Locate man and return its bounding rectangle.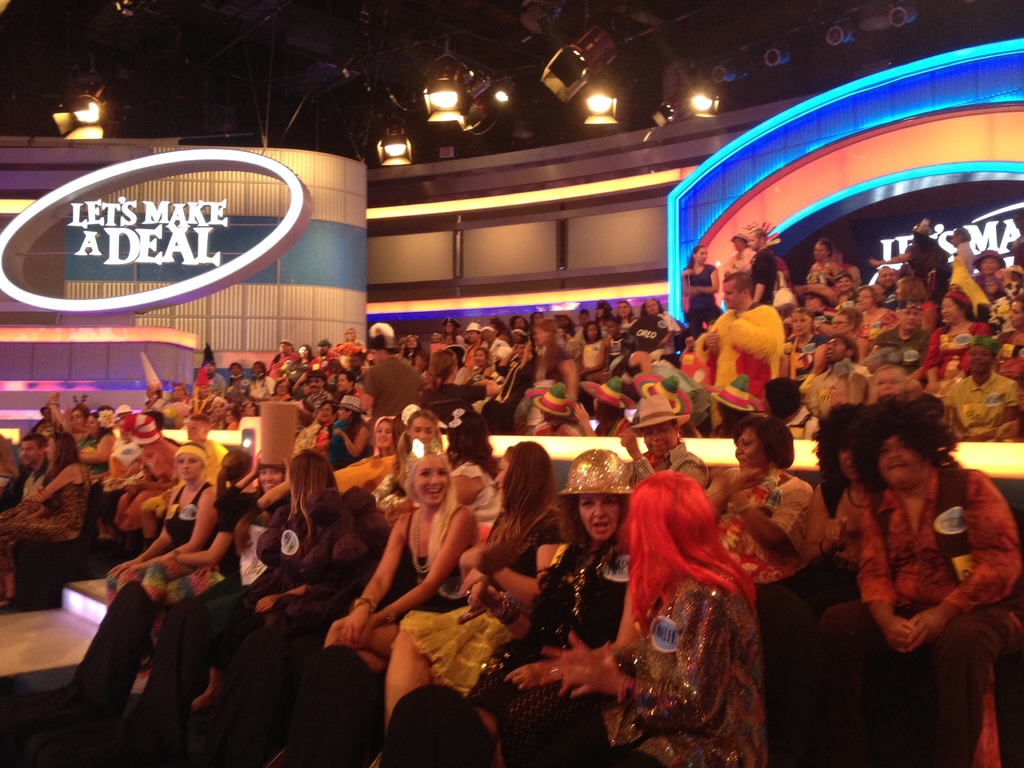
locate(874, 296, 931, 364).
